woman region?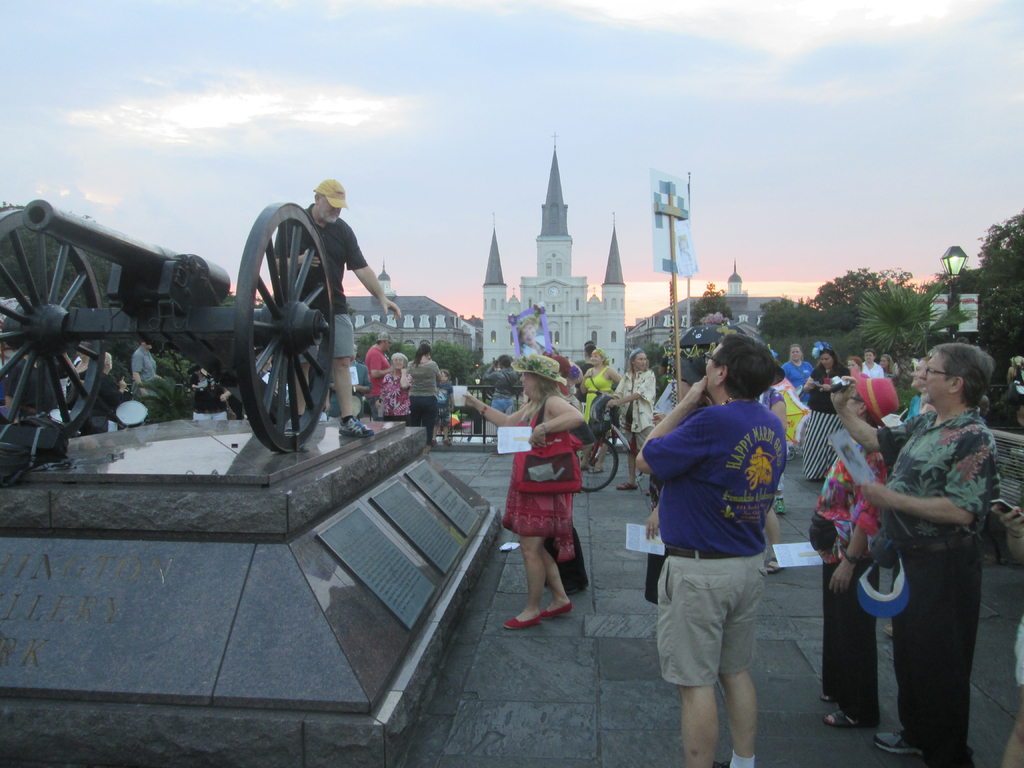
(609,346,659,488)
